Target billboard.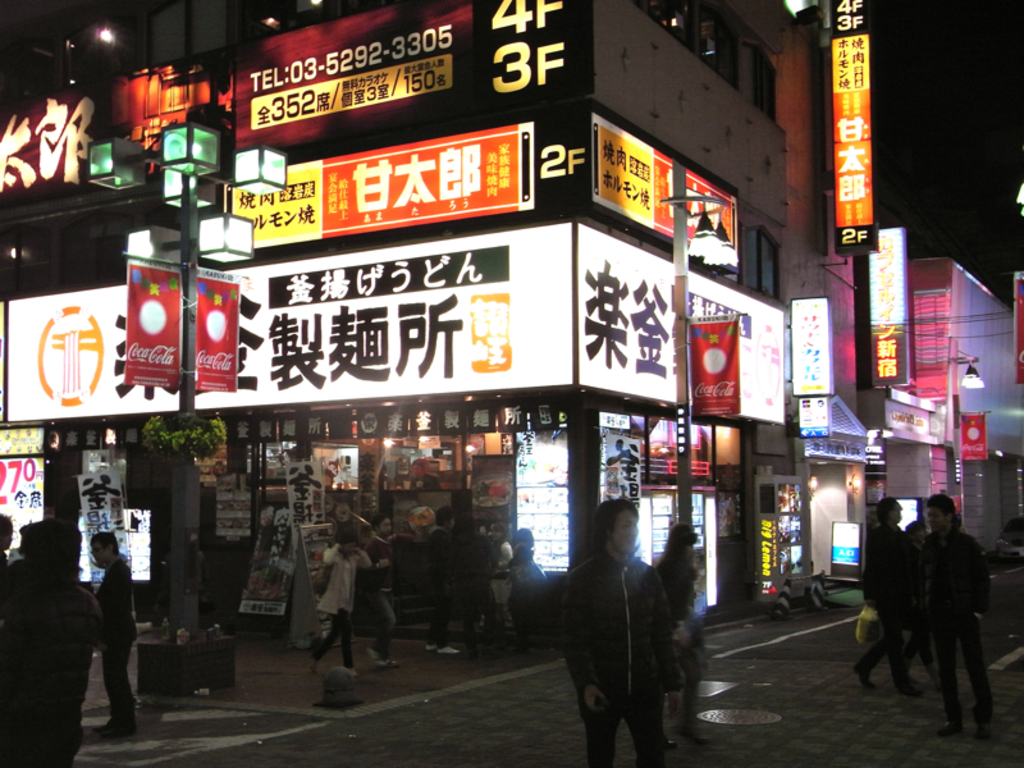
Target region: l=863, t=220, r=915, b=376.
